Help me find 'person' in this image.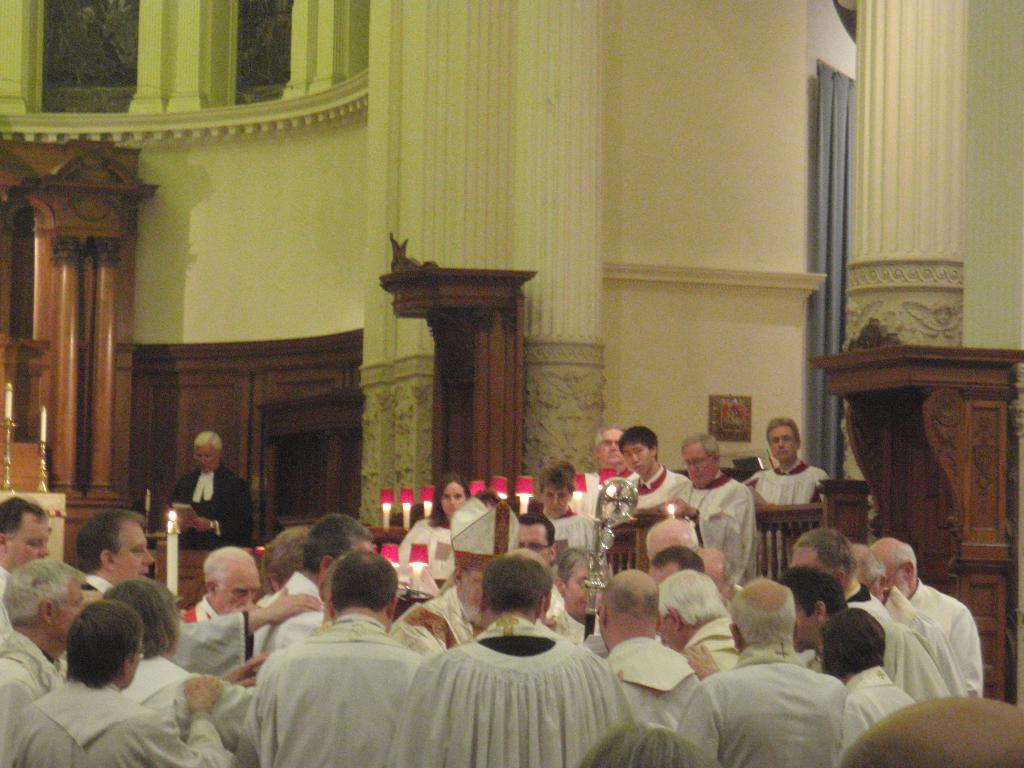
Found it: left=785, top=520, right=958, bottom=705.
